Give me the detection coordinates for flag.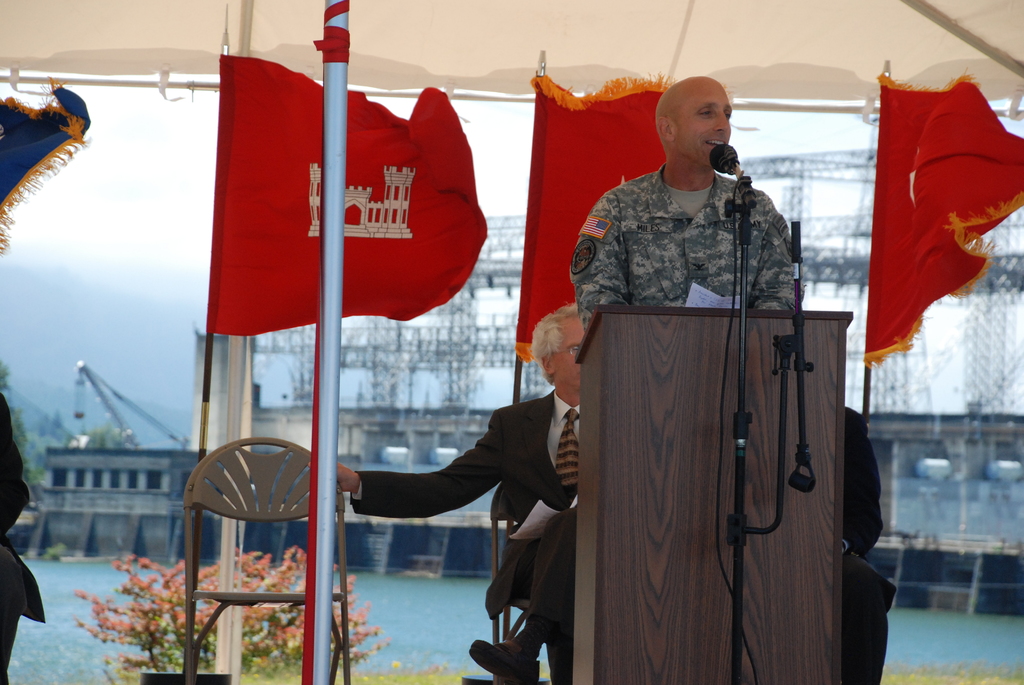
[0,76,100,258].
